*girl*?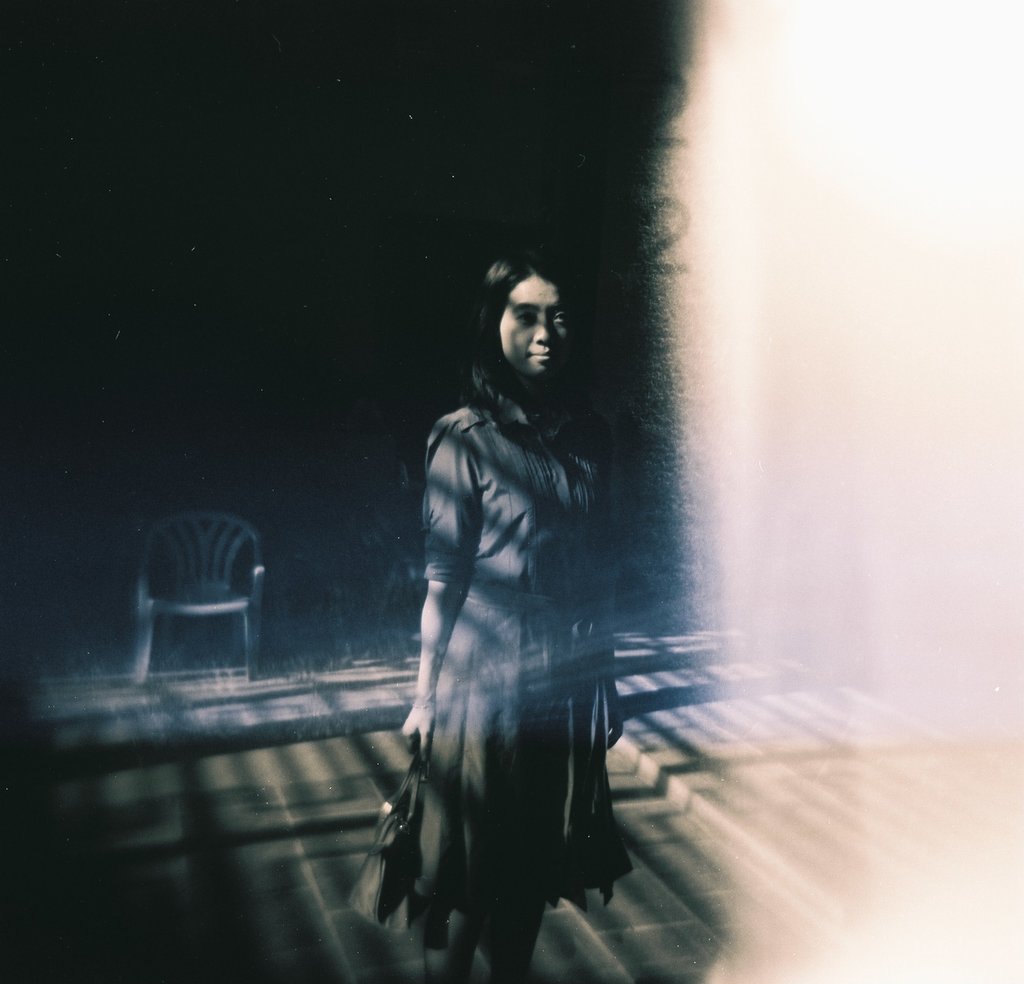
select_region(410, 253, 634, 983)
